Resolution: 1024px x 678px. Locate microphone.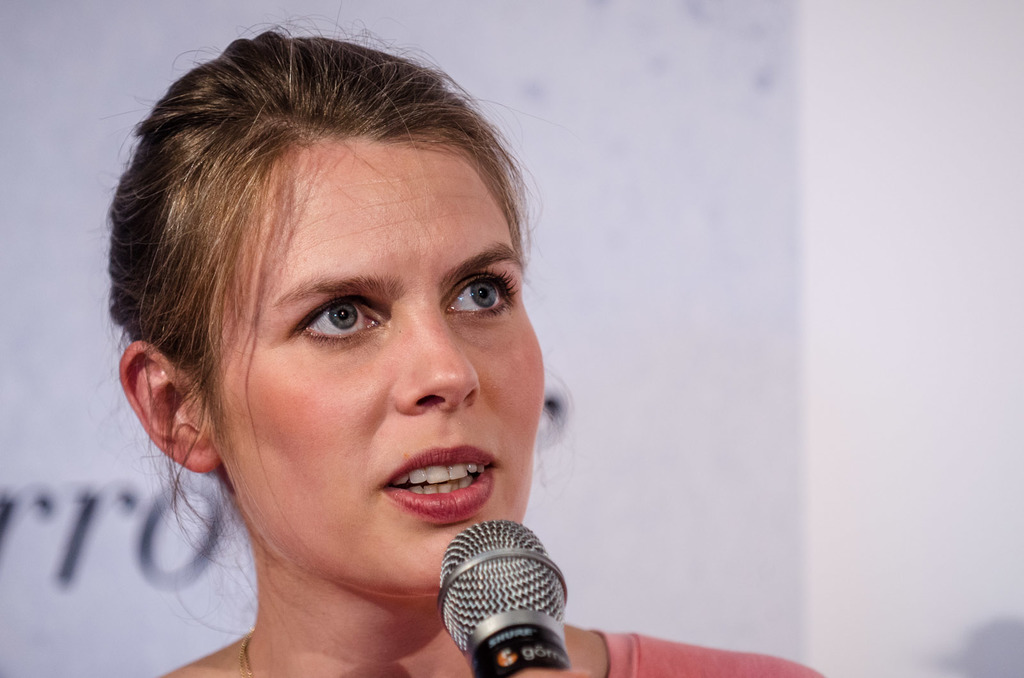
crop(428, 521, 570, 677).
